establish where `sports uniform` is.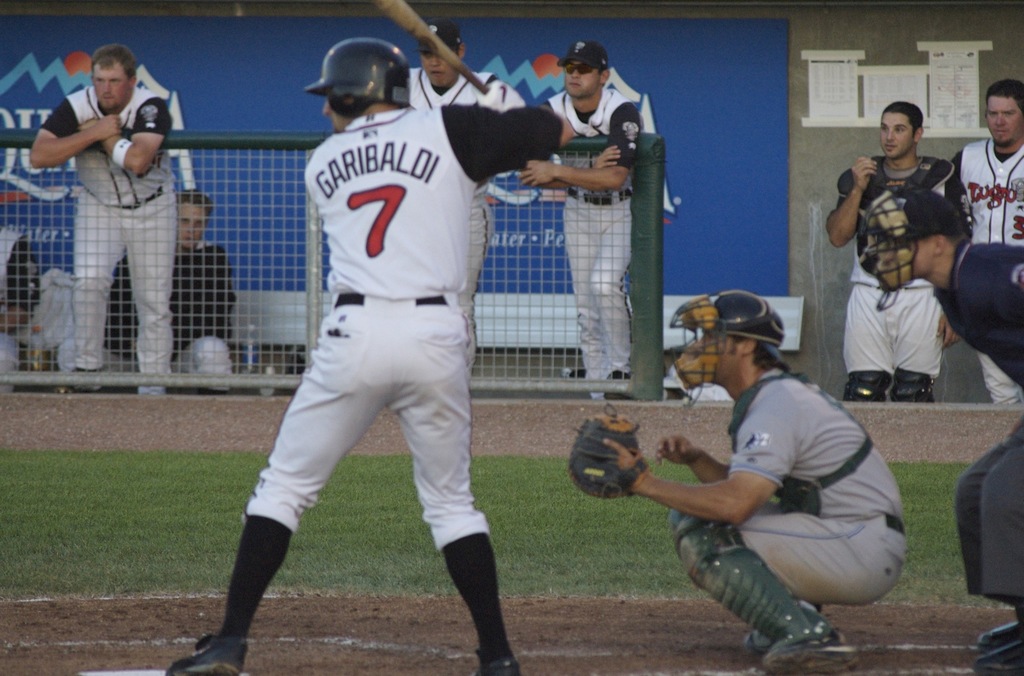
Established at l=950, t=241, r=1023, b=634.
